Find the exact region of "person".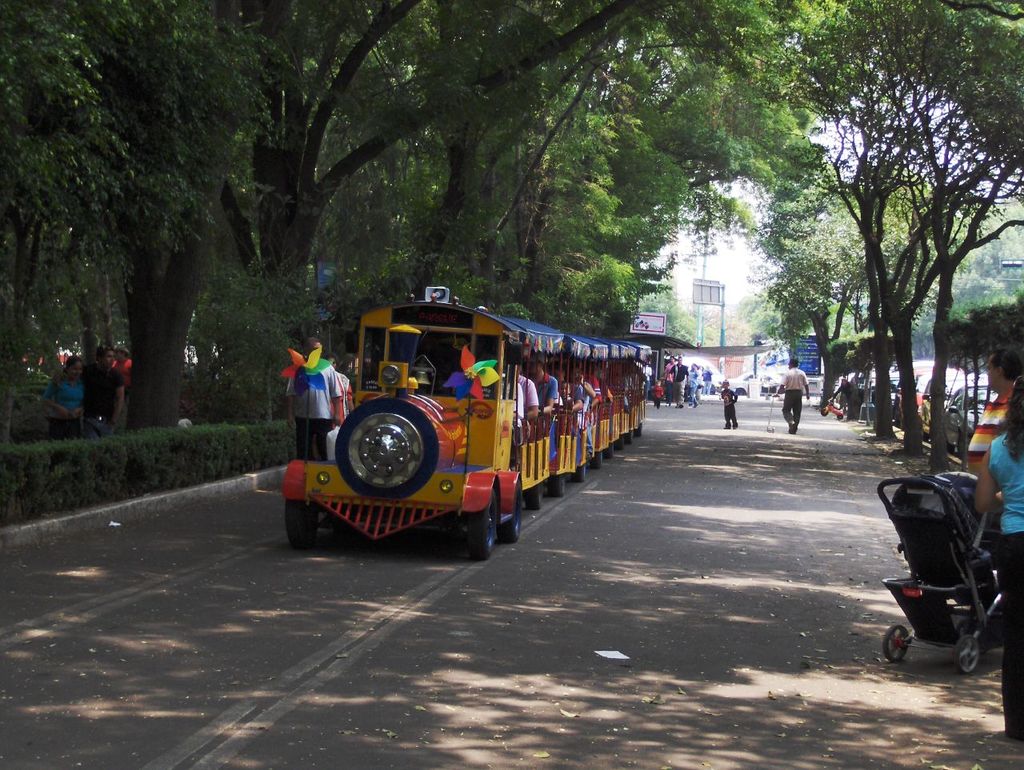
Exact region: box(775, 355, 810, 438).
